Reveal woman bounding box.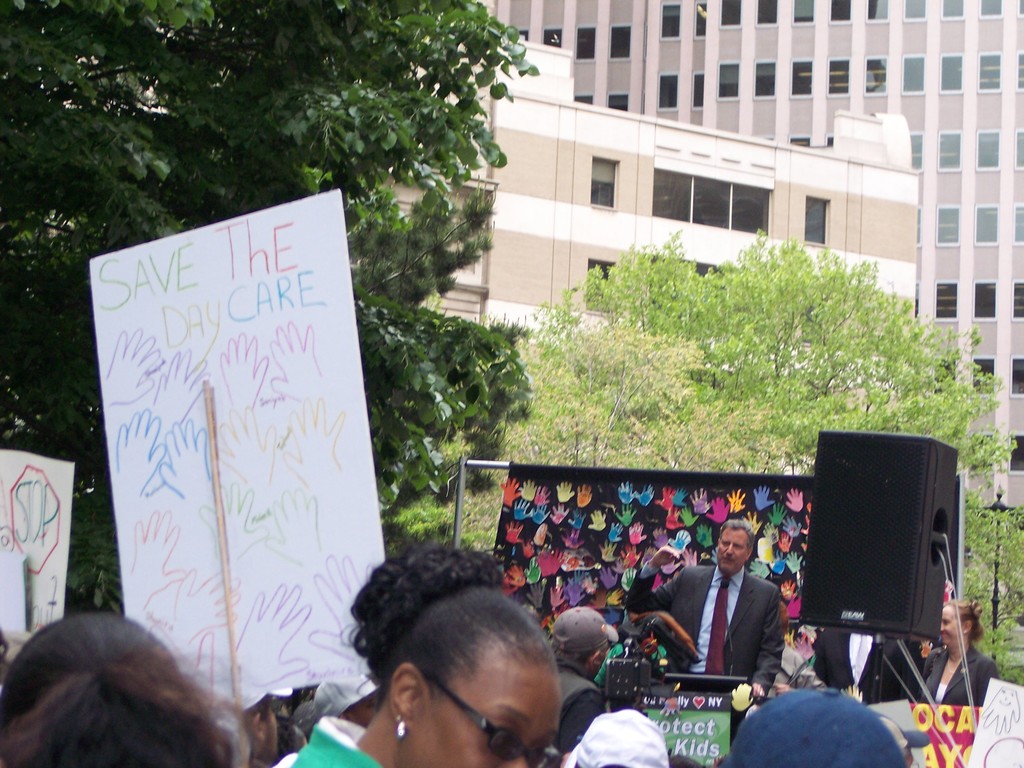
Revealed: [left=916, top=601, right=1002, bottom=704].
